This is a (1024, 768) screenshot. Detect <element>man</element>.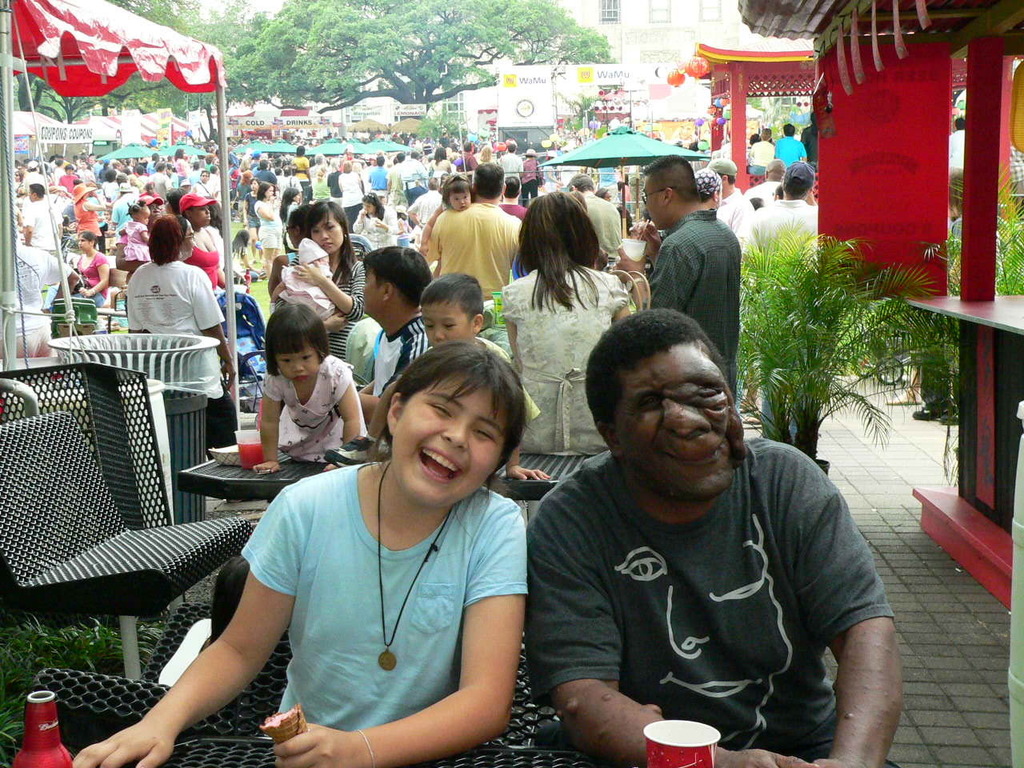
detection(565, 174, 623, 266).
